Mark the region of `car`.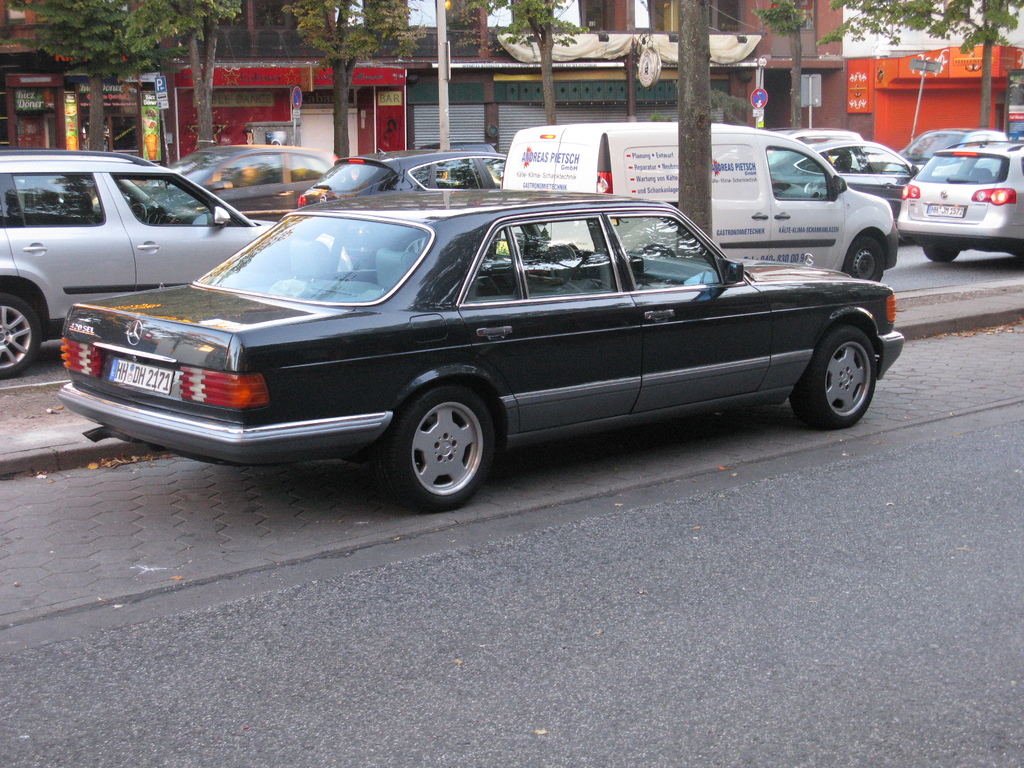
Region: [left=898, top=124, right=1004, bottom=178].
